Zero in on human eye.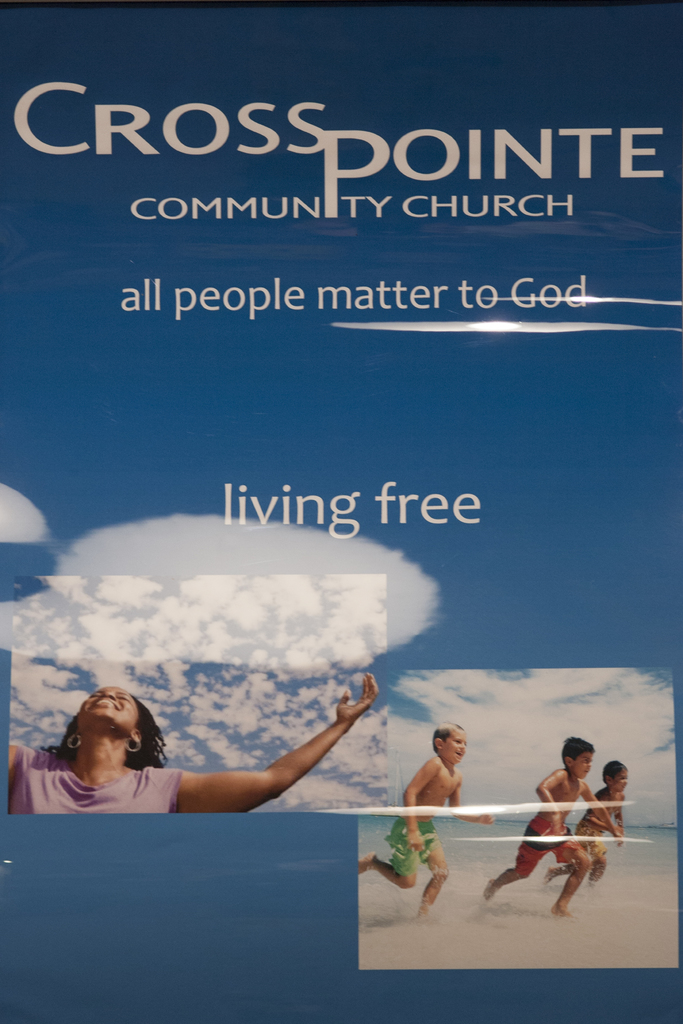
Zeroed in: 455, 740, 460, 746.
